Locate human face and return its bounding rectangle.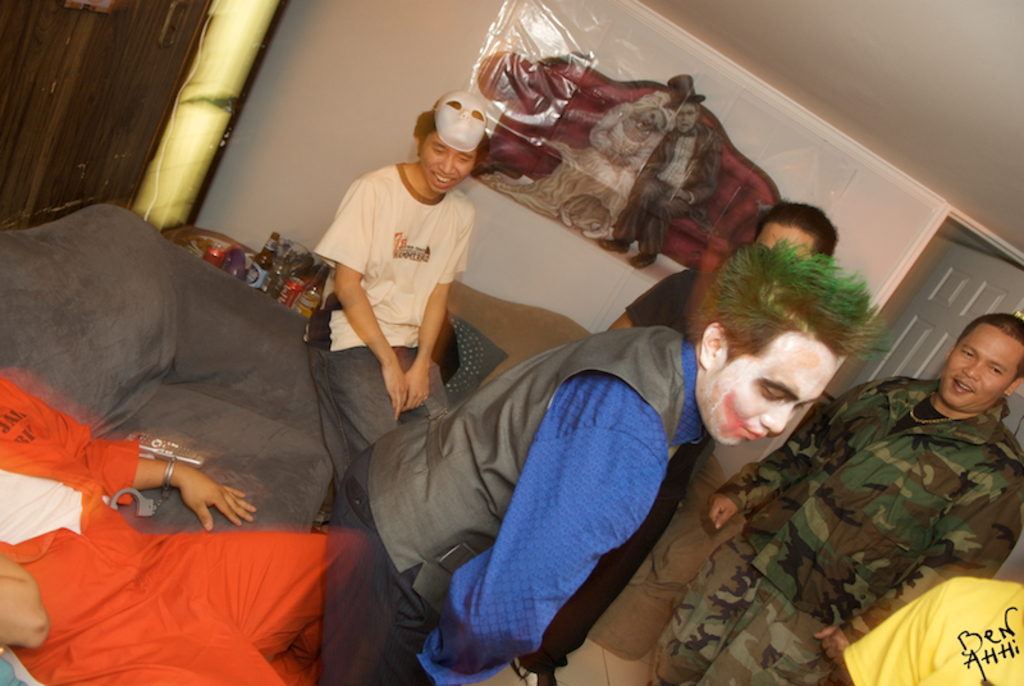
box=[934, 324, 1023, 407].
